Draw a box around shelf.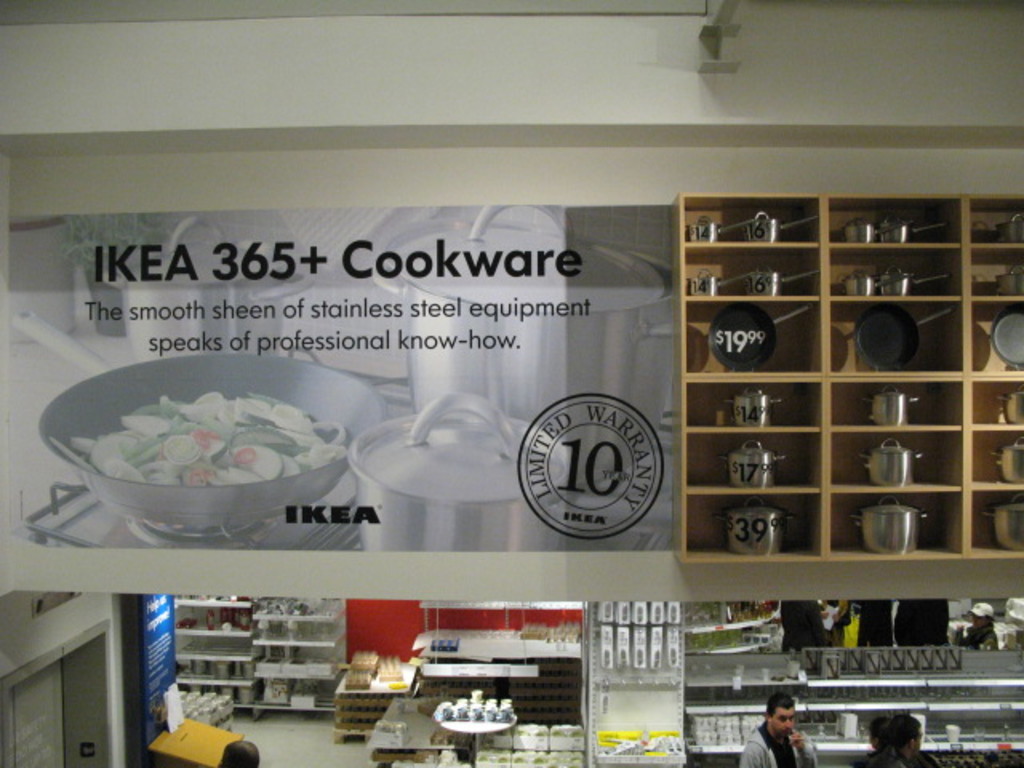
pyautogui.locateOnScreen(683, 246, 822, 288).
